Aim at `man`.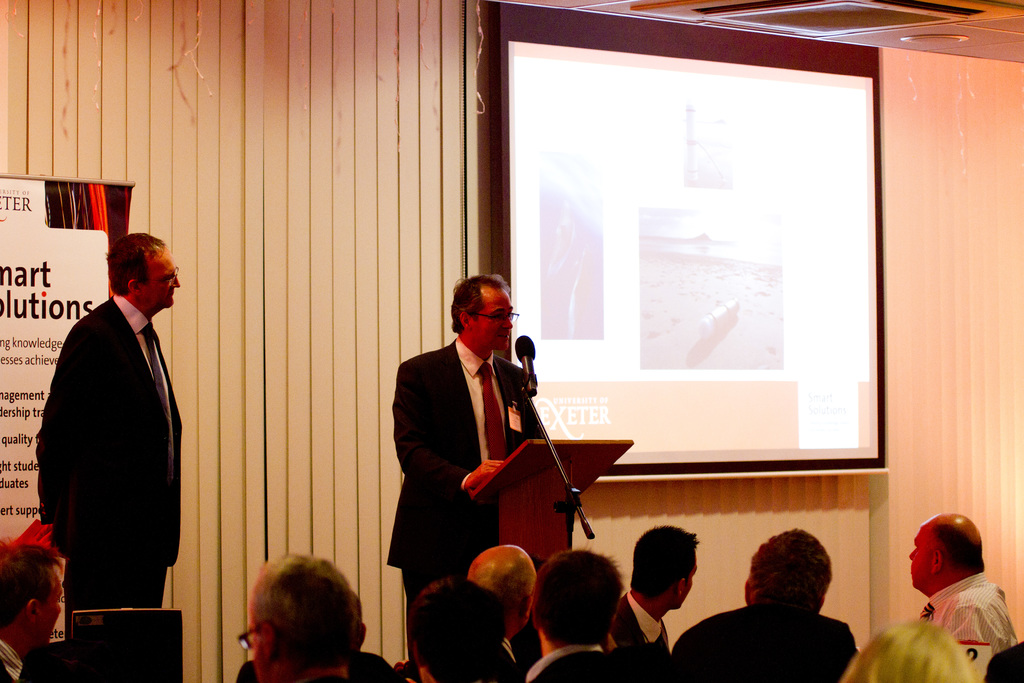
Aimed at 673, 525, 860, 682.
